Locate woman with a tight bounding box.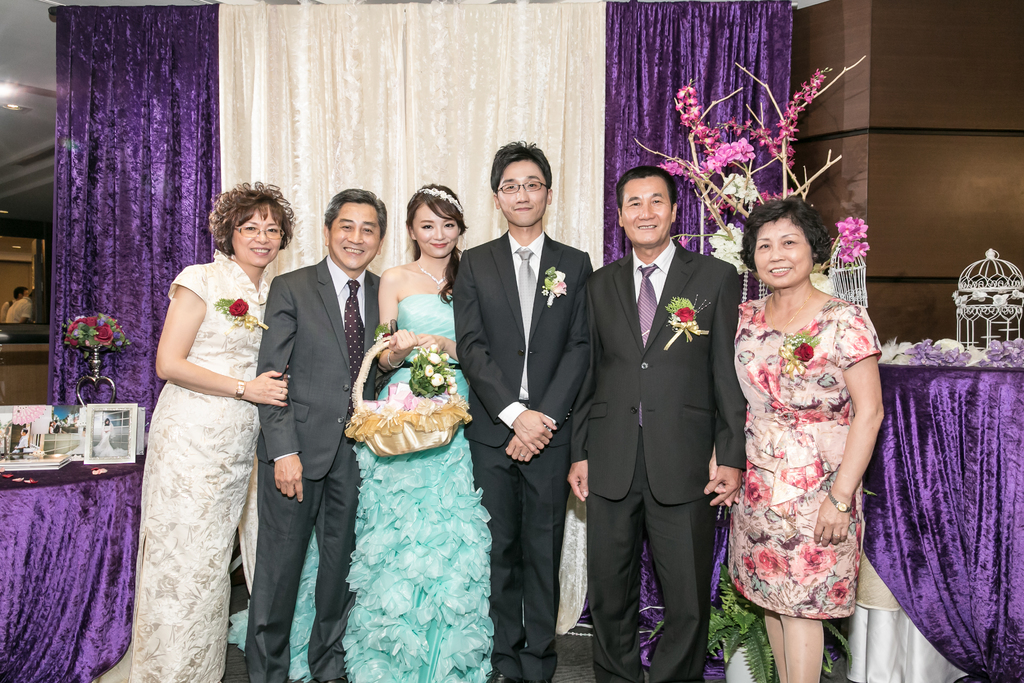
rect(350, 184, 504, 682).
